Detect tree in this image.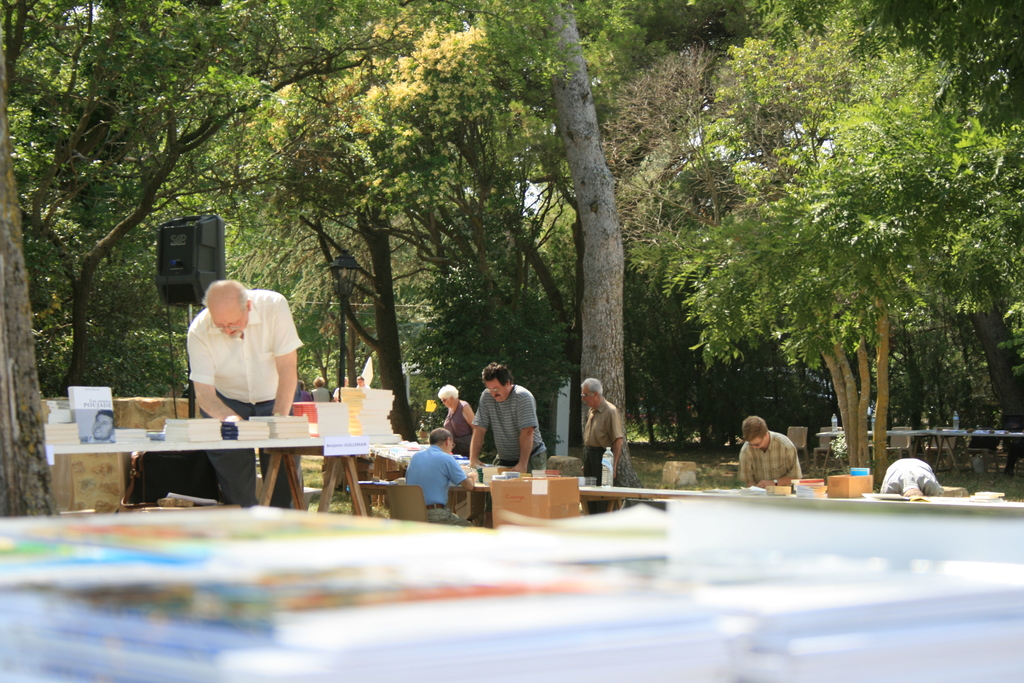
Detection: box=[73, 169, 364, 401].
